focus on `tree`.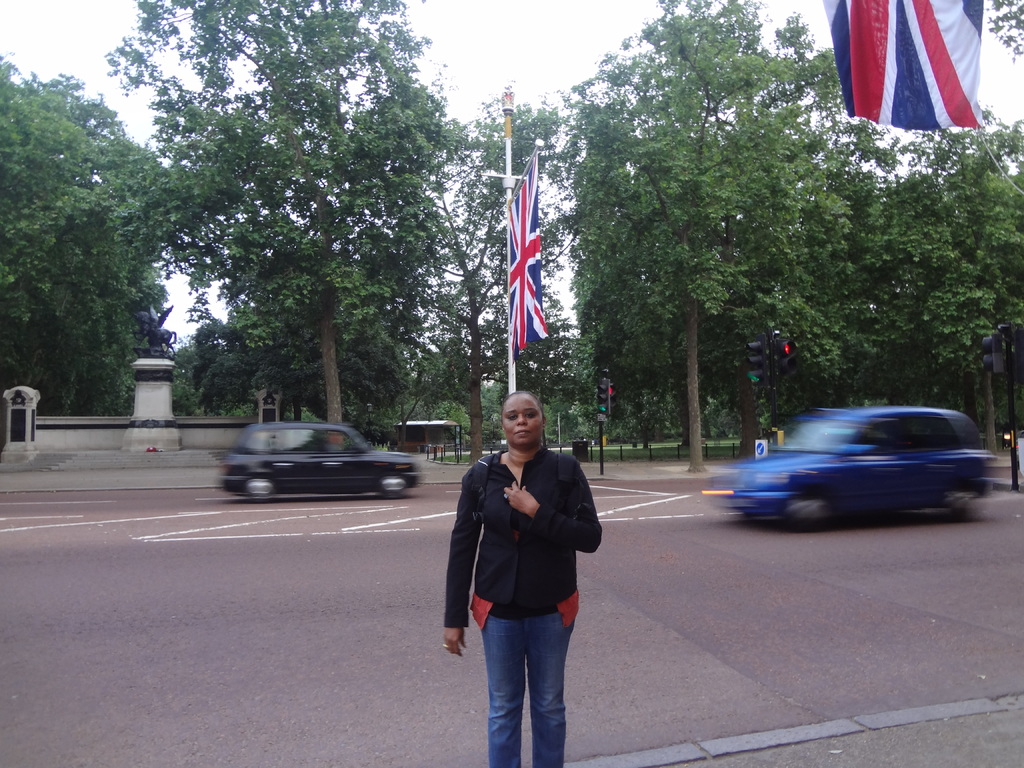
Focused at crop(0, 53, 179, 414).
